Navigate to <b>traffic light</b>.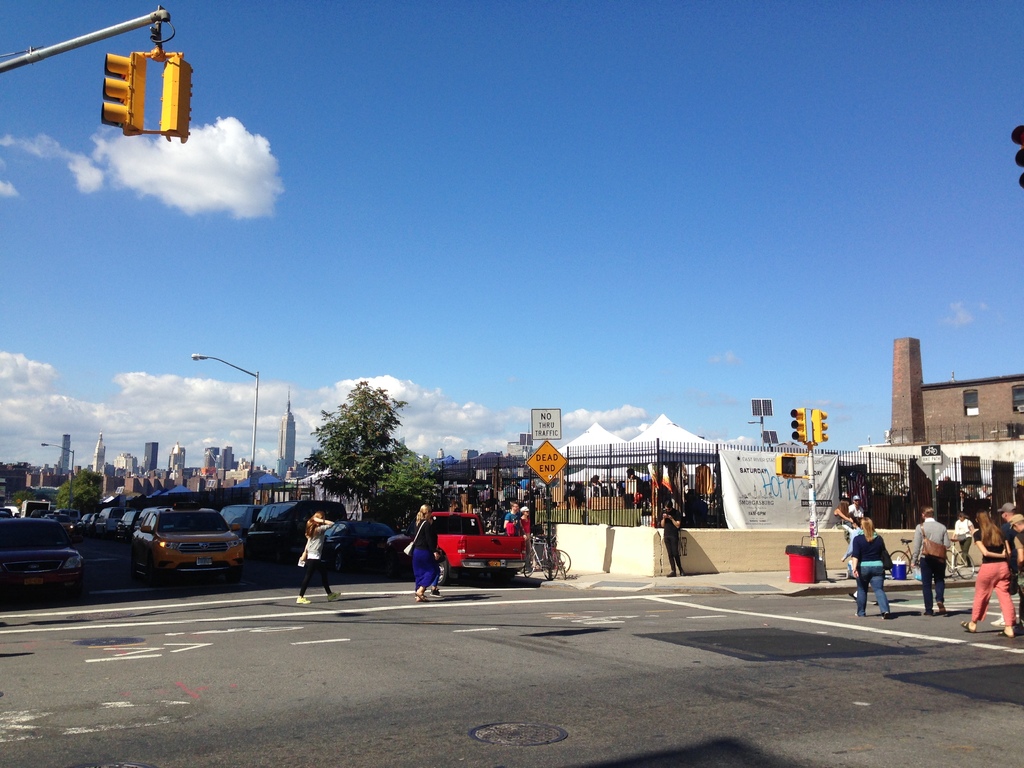
Navigation target: {"left": 791, "top": 408, "right": 807, "bottom": 444}.
